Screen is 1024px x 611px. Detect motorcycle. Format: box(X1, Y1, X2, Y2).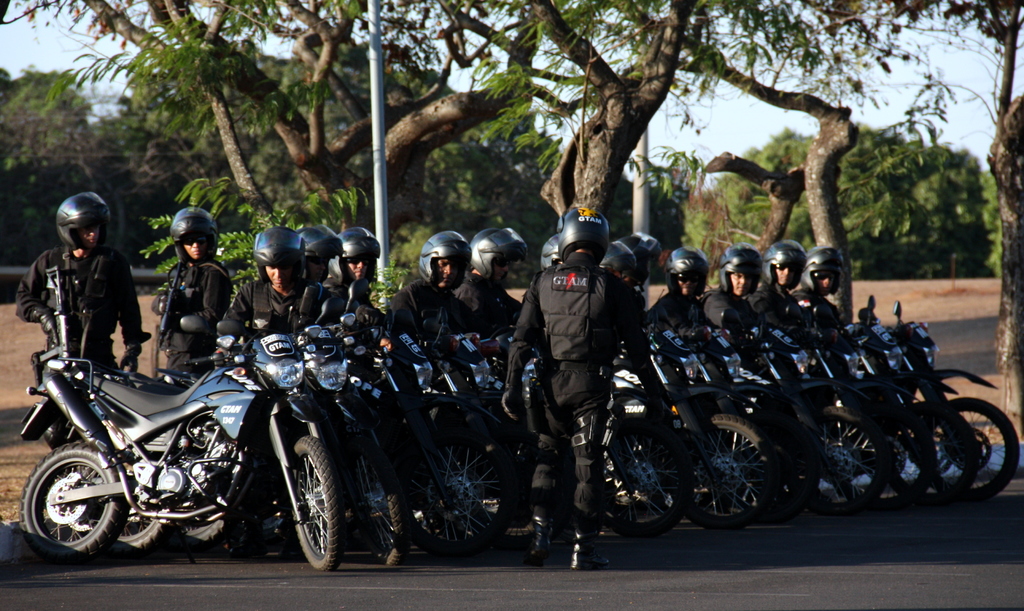
box(154, 311, 409, 573).
